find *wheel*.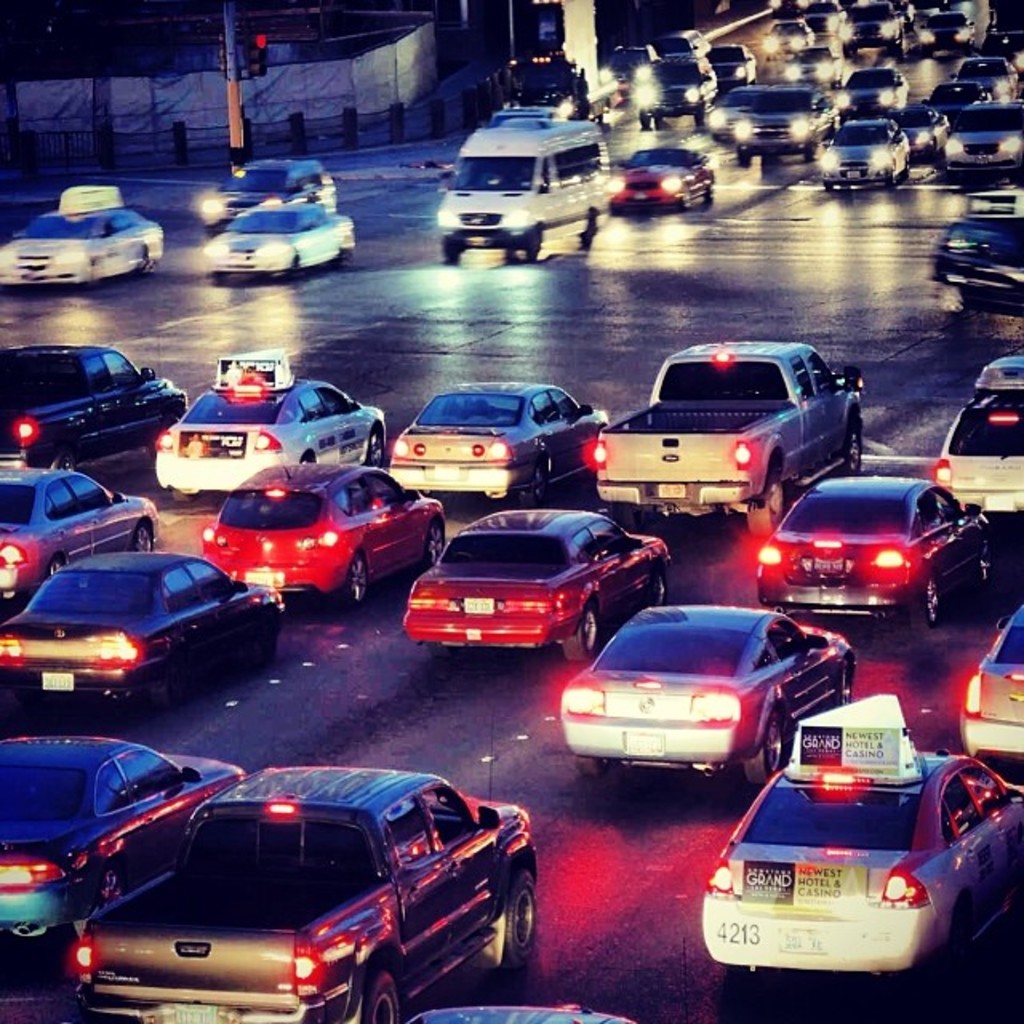
(560, 603, 603, 664).
